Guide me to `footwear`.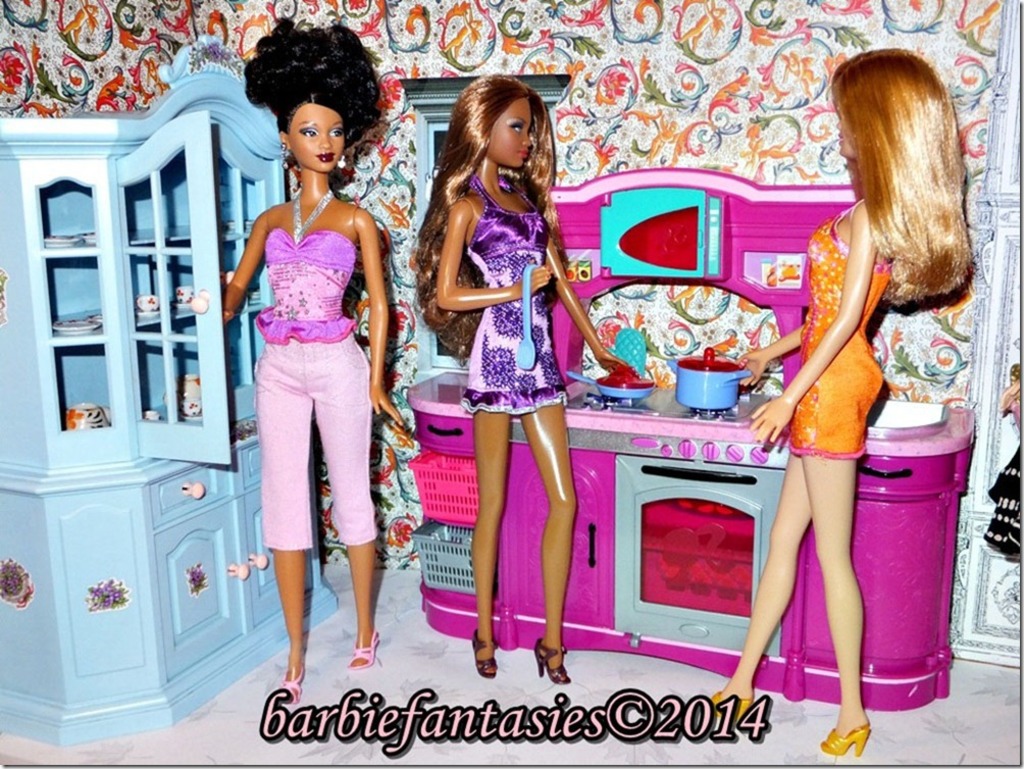
Guidance: detection(470, 628, 499, 677).
